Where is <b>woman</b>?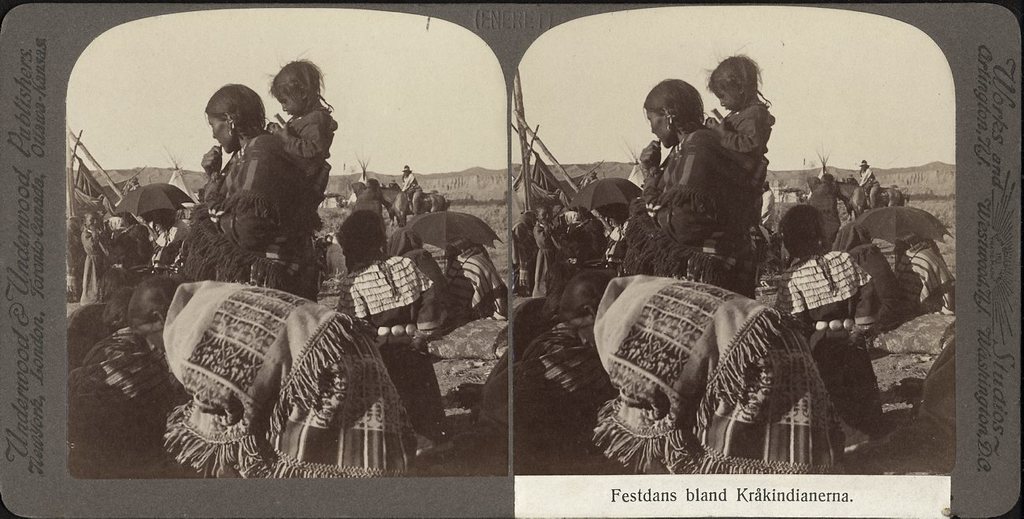
rect(622, 75, 759, 291).
